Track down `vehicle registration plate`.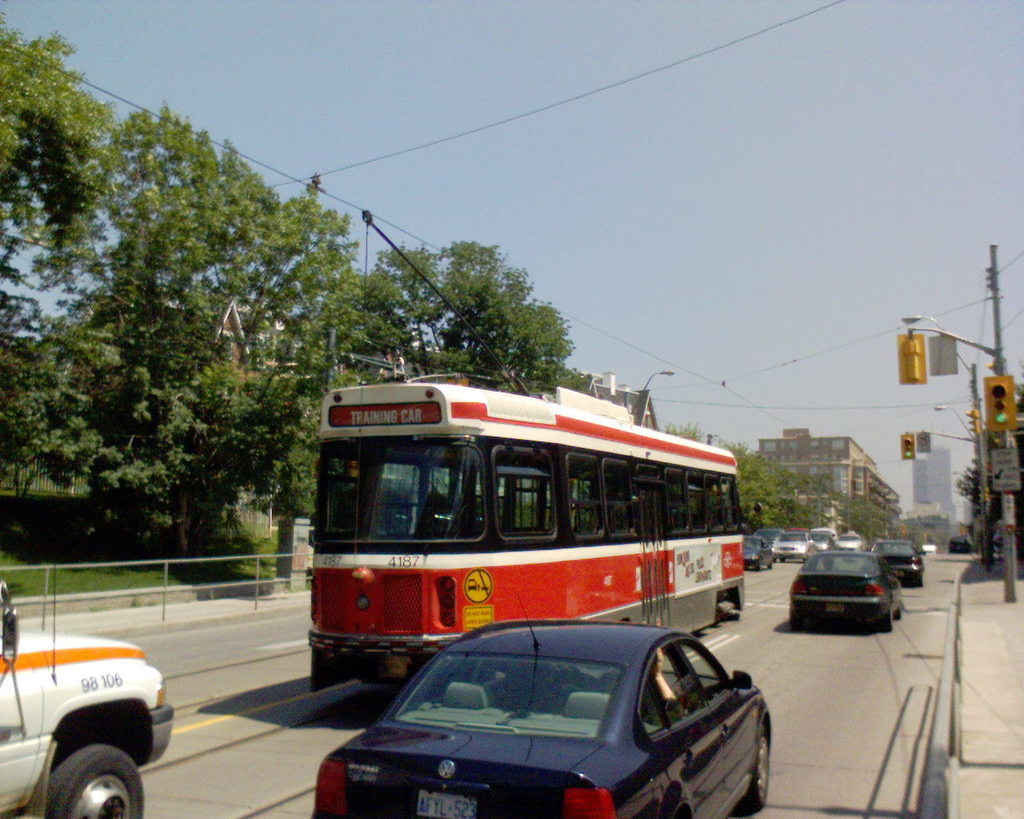
Tracked to [414, 789, 478, 818].
